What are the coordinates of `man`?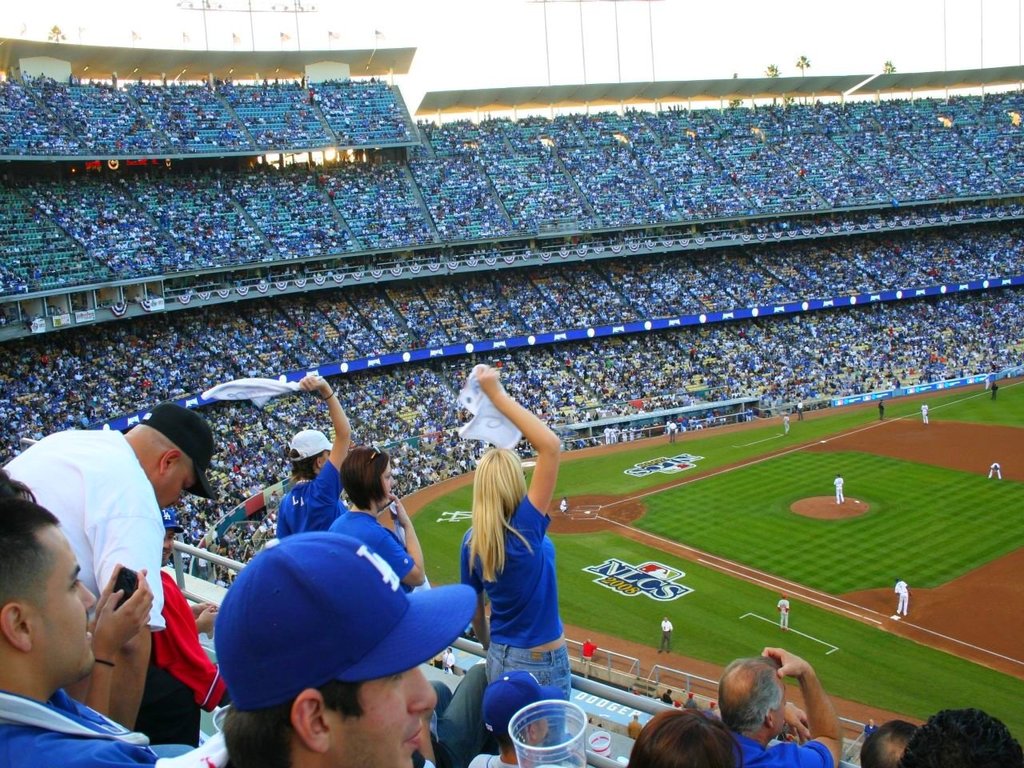
region(877, 402, 885, 419).
